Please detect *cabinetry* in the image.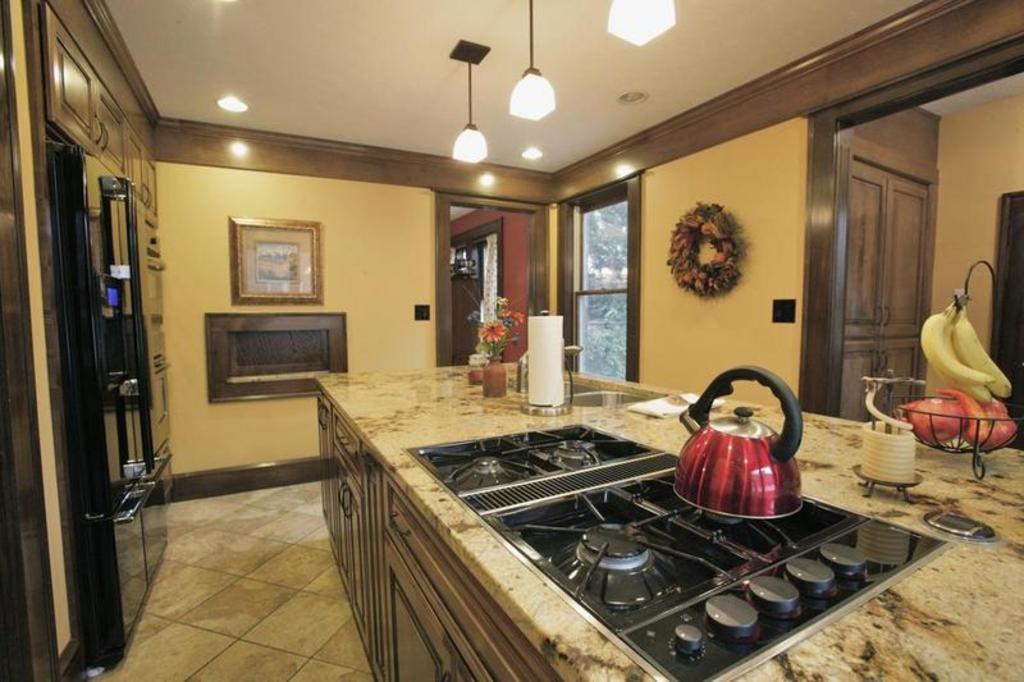
box=[127, 131, 166, 220].
